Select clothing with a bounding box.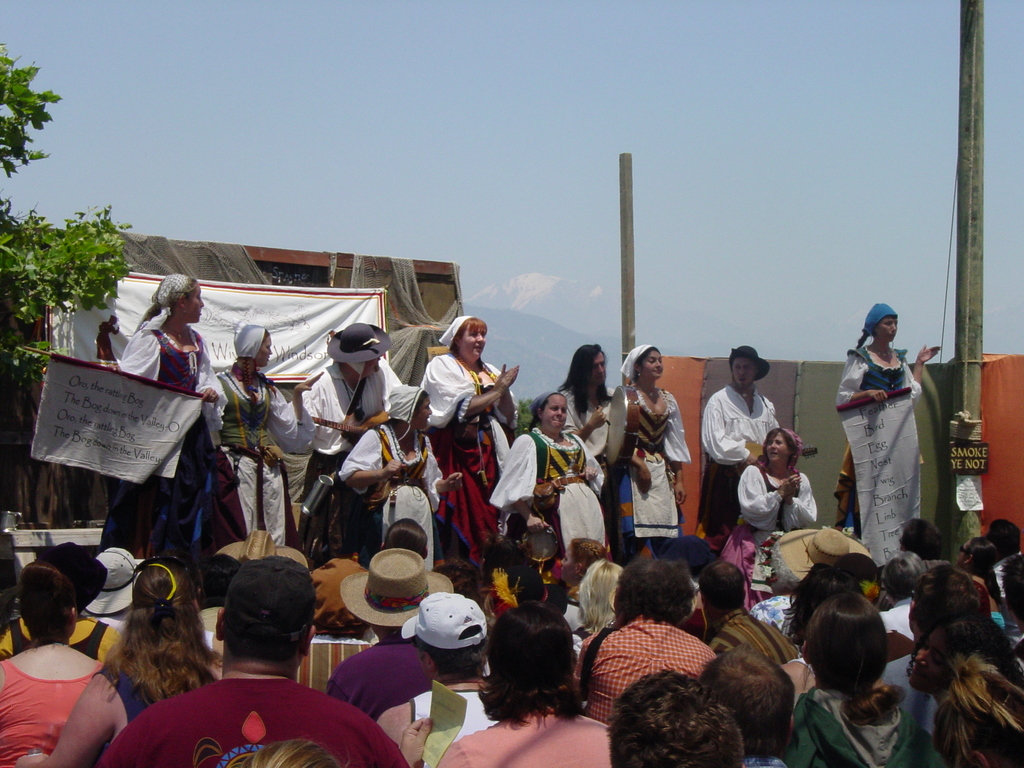
102:673:408:767.
